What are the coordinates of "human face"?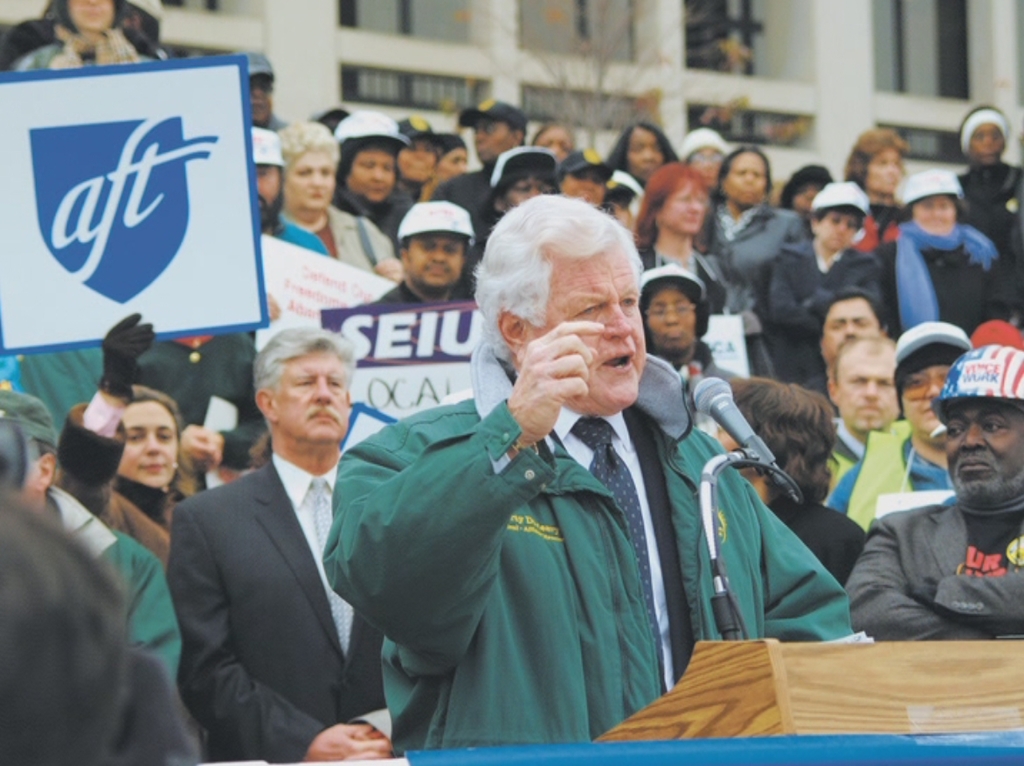
524,244,647,409.
